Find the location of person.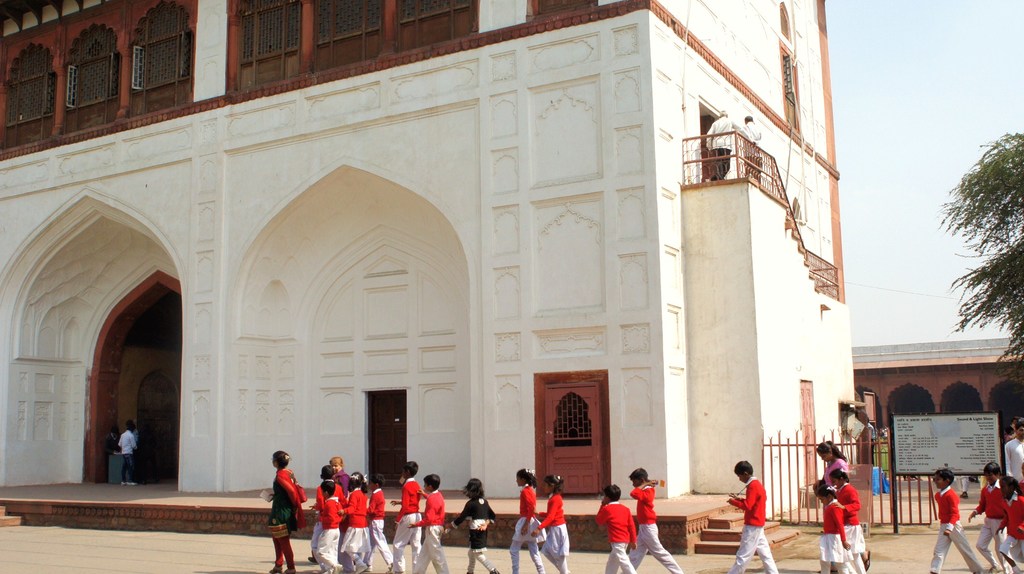
Location: rect(629, 467, 683, 573).
